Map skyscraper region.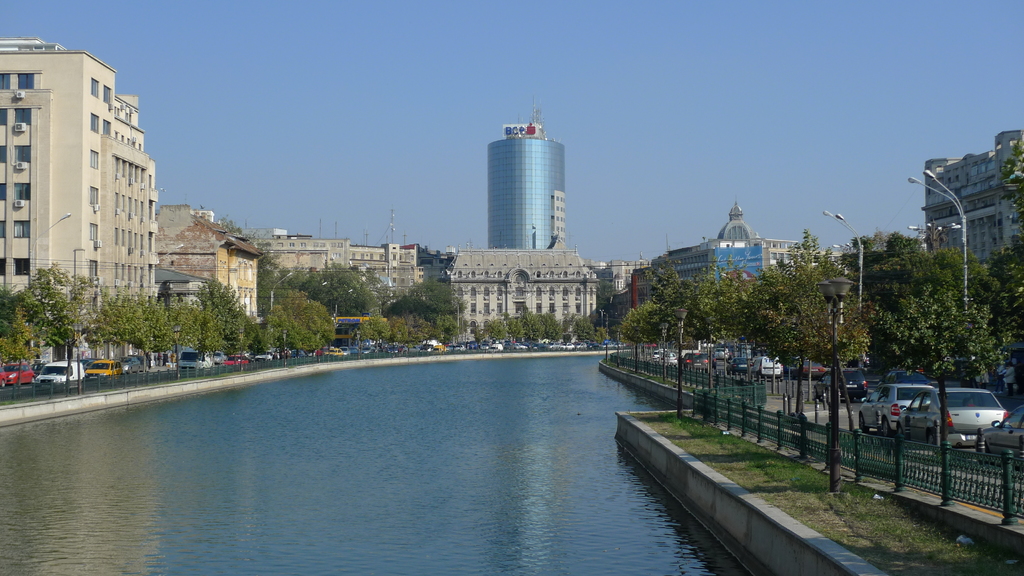
Mapped to 484, 115, 569, 251.
